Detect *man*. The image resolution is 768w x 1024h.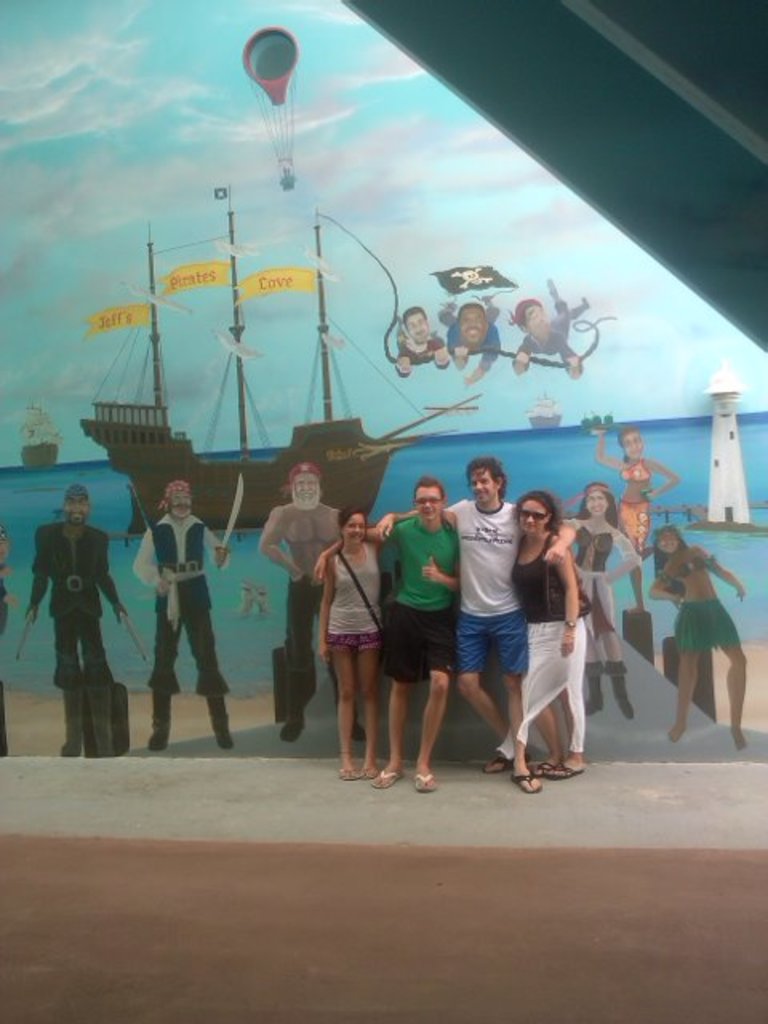
bbox=[13, 491, 120, 763].
